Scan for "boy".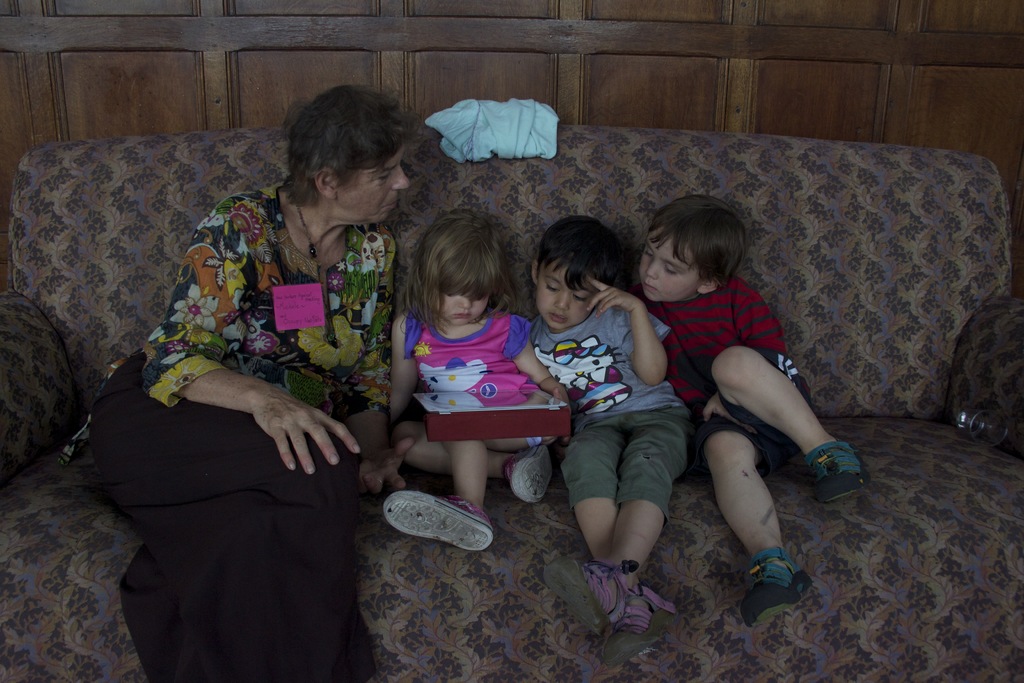
Scan result: (left=517, top=206, right=688, bottom=640).
